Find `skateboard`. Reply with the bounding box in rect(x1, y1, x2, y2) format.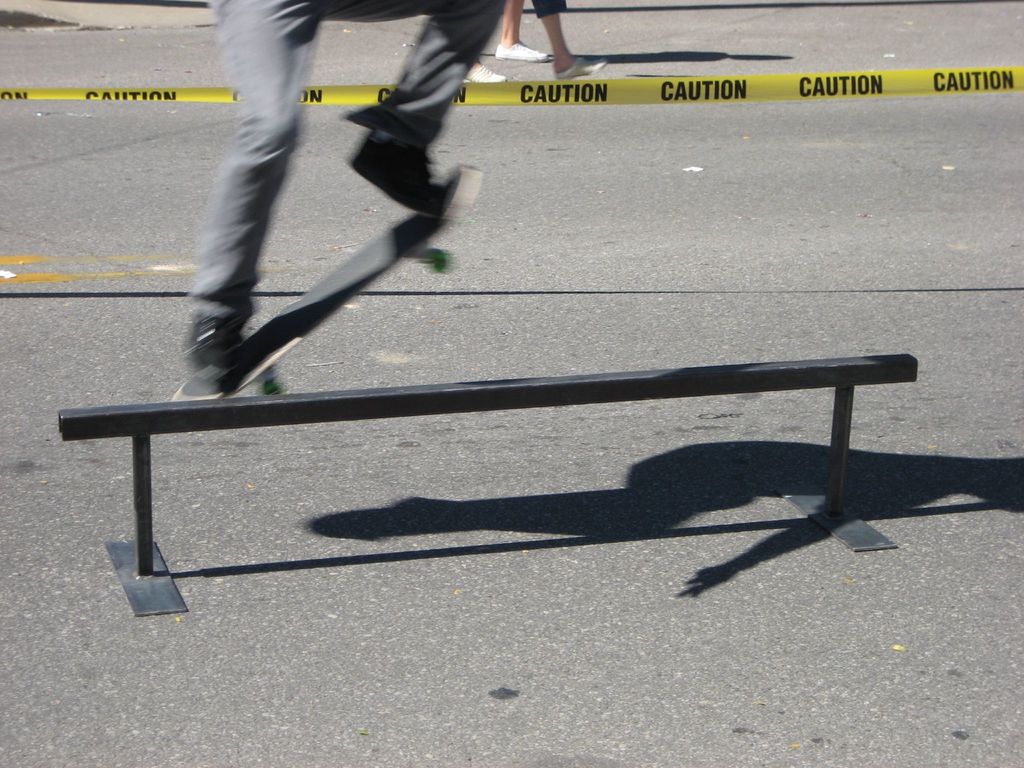
rect(170, 163, 481, 406).
